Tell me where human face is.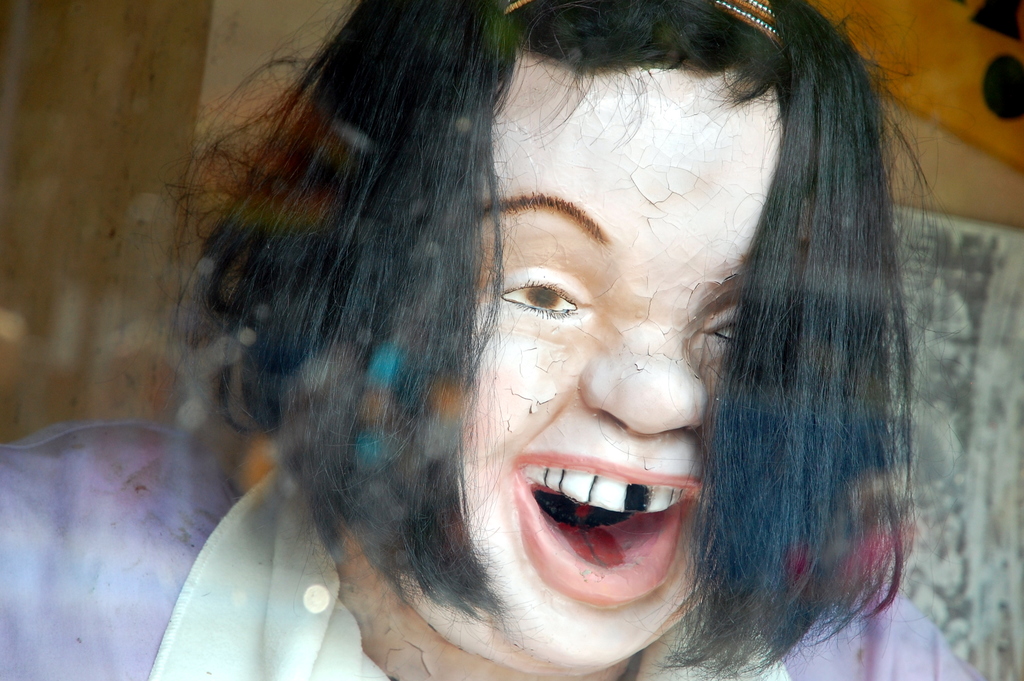
human face is at rect(399, 44, 785, 676).
